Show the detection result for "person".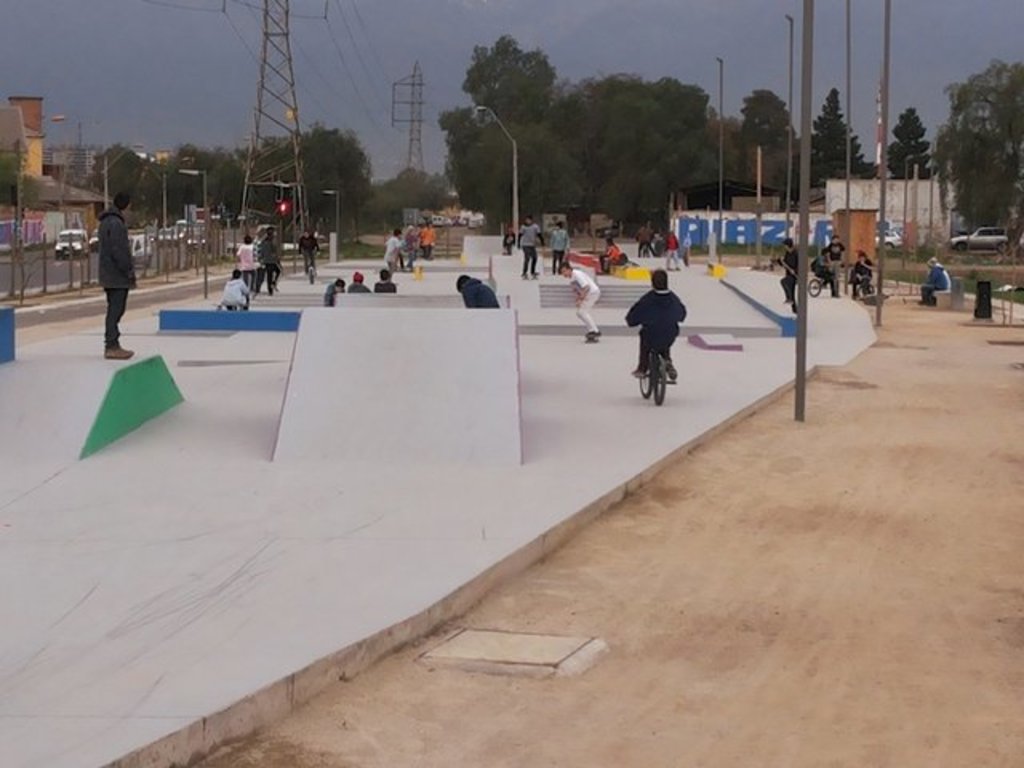
crop(456, 278, 502, 302).
